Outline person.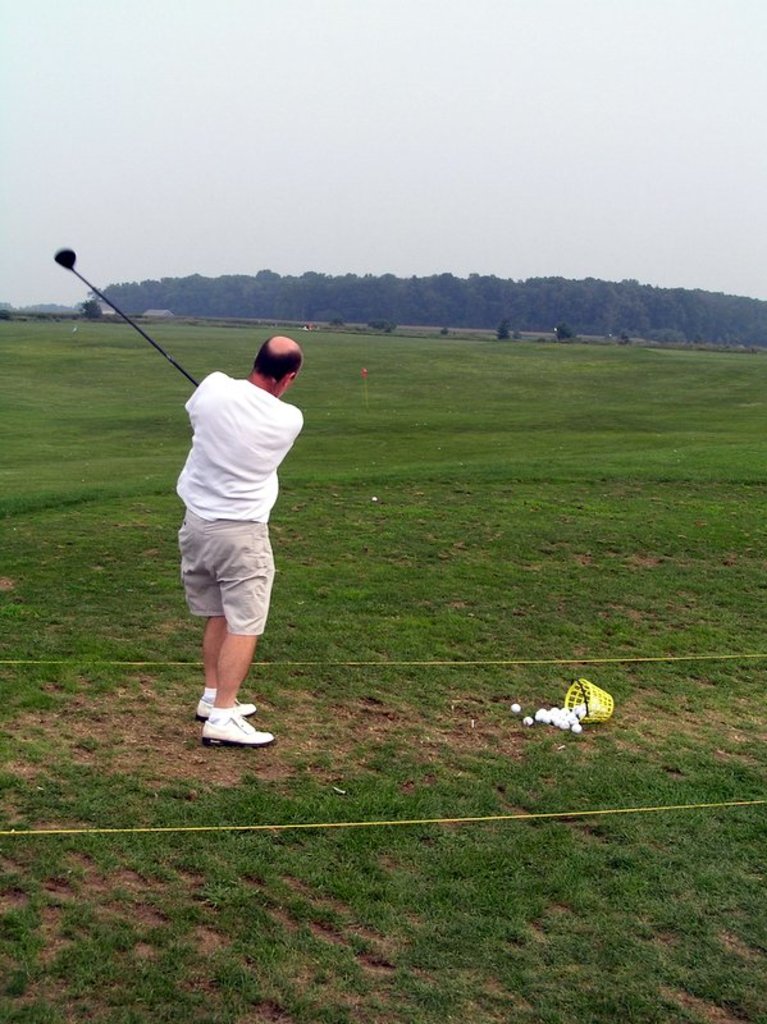
Outline: pyautogui.locateOnScreen(177, 340, 298, 735).
